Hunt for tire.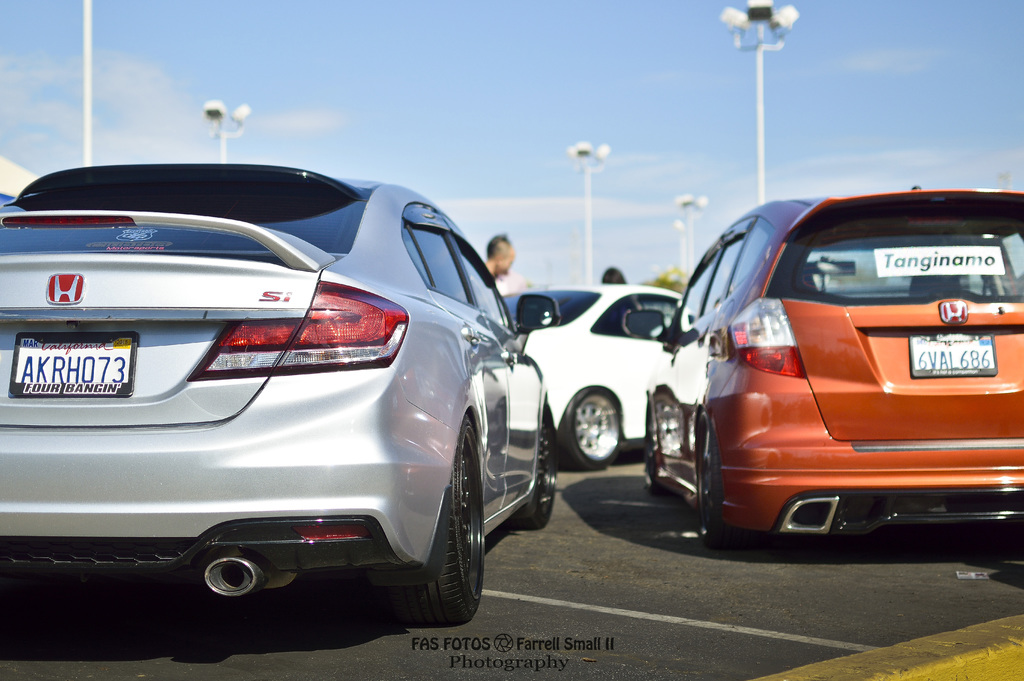
Hunted down at detection(640, 413, 666, 498).
